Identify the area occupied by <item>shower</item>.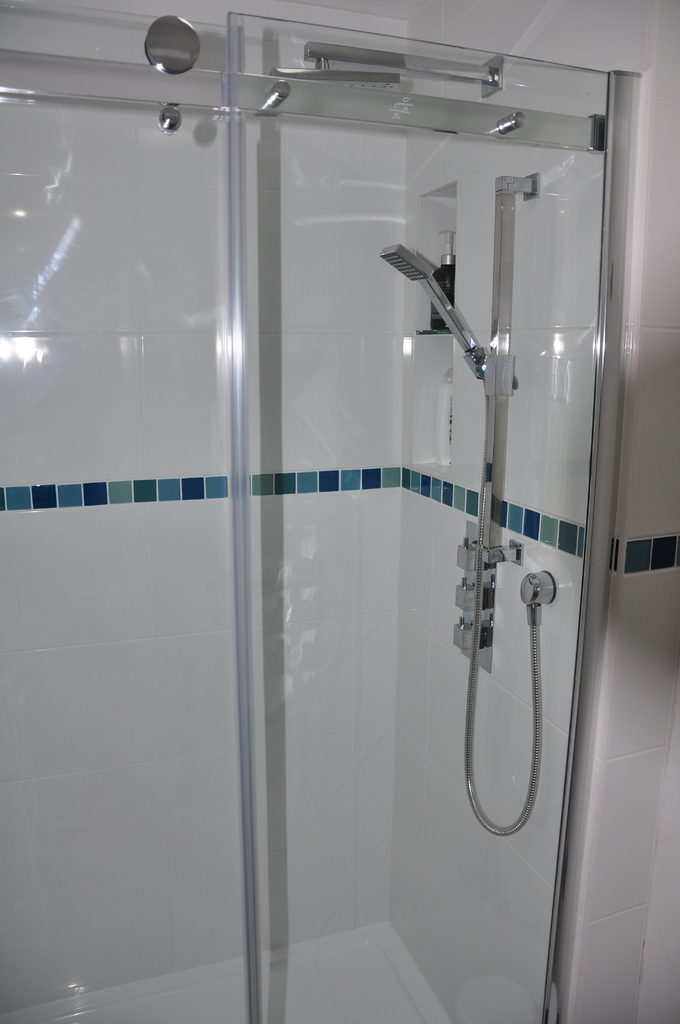
Area: <box>381,241,521,393</box>.
